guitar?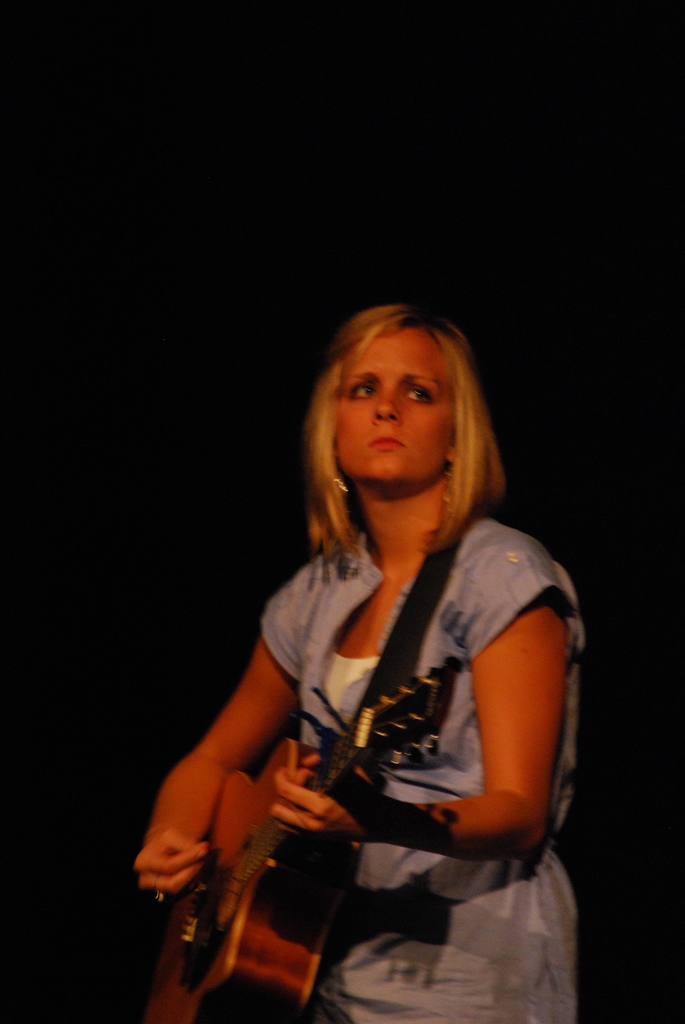
(left=139, top=653, right=463, bottom=1016)
